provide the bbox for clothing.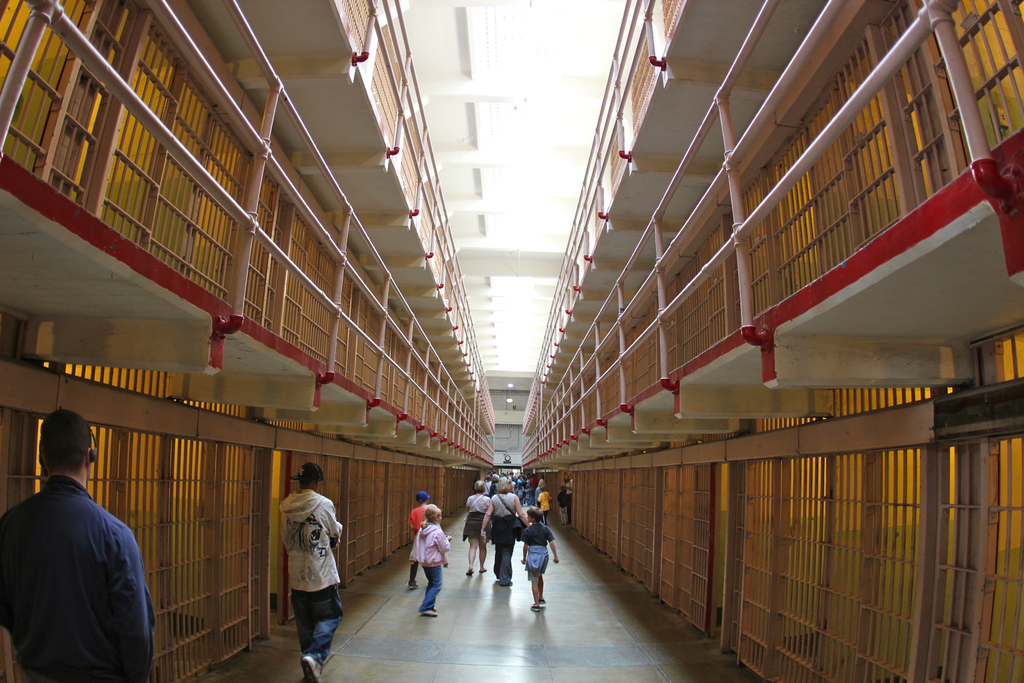
<region>463, 493, 488, 541</region>.
